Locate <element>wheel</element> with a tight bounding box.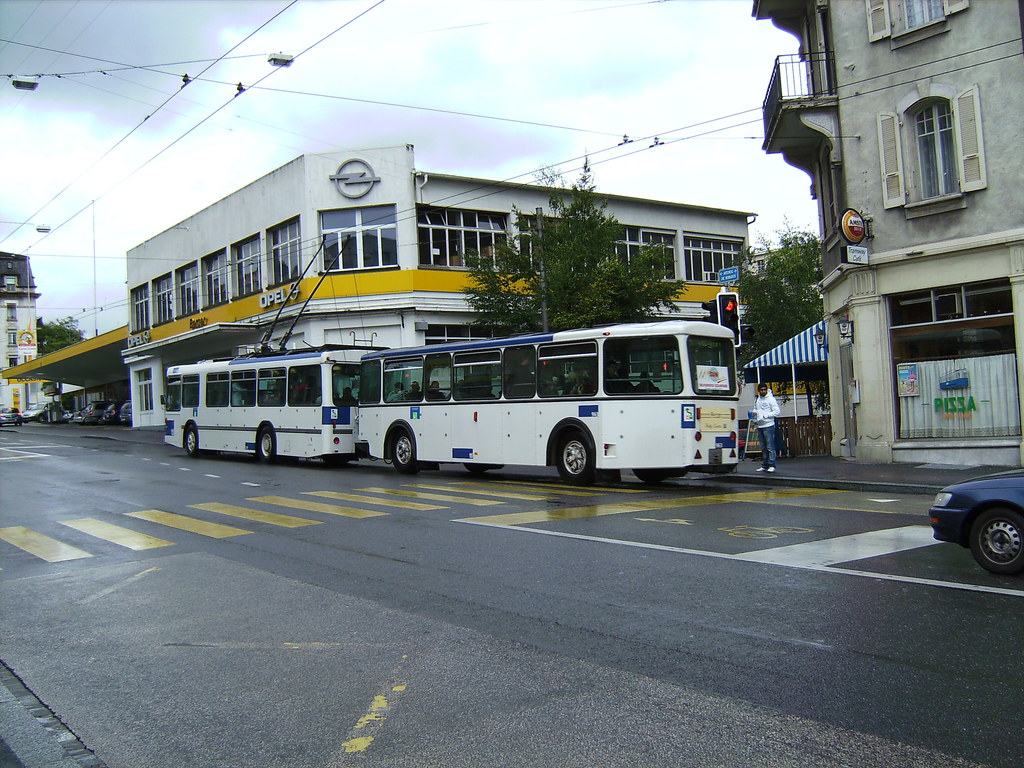
bbox=(969, 509, 1021, 581).
